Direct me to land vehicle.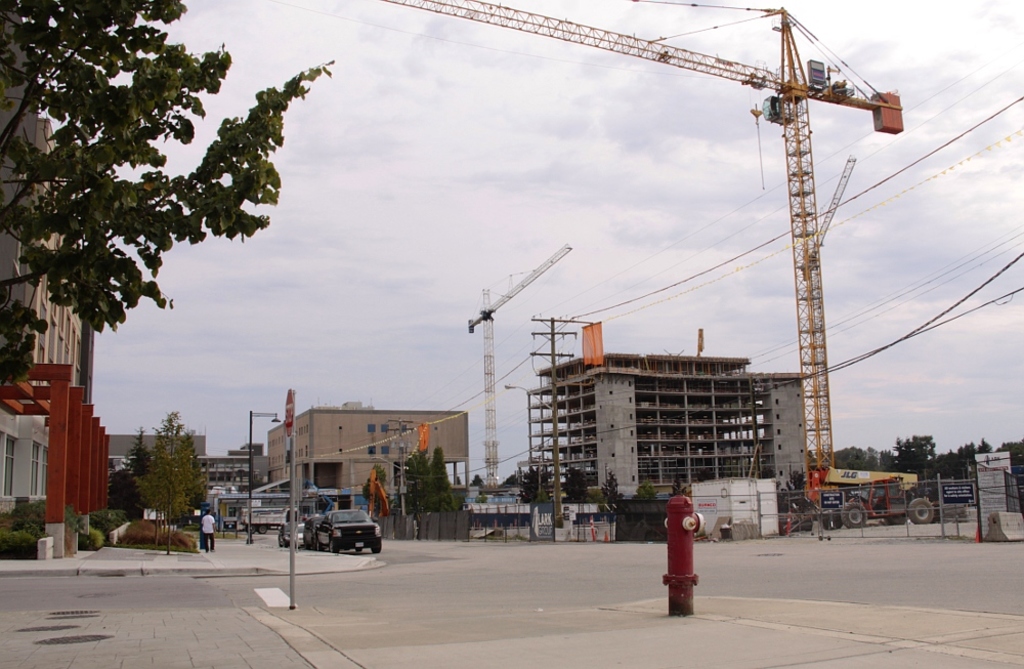
Direction: 296/524/305/546.
